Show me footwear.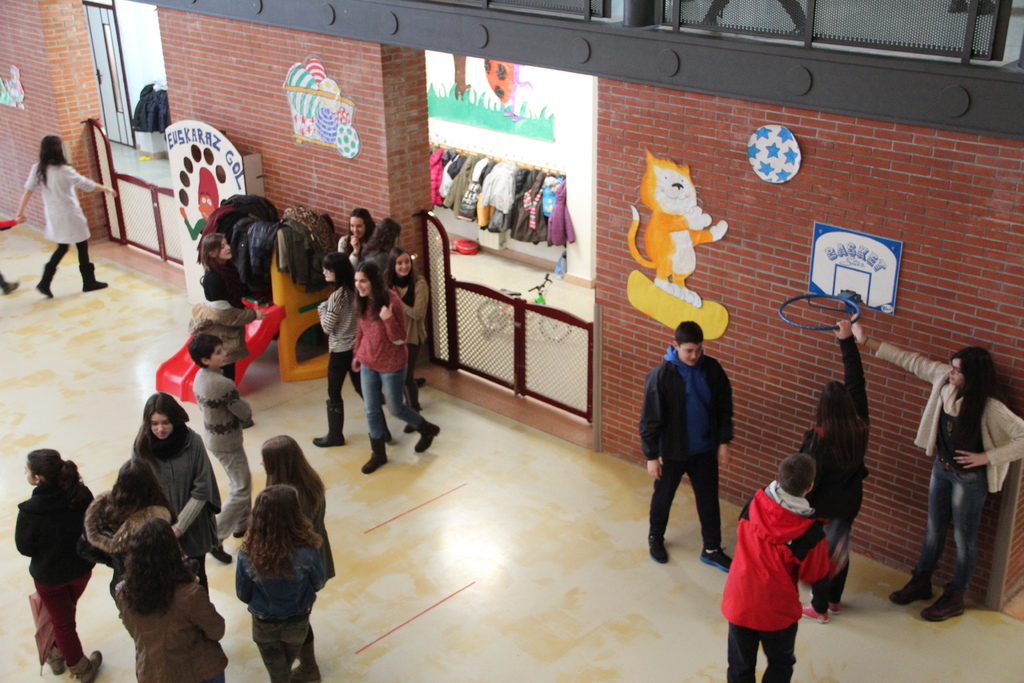
footwear is here: Rect(819, 589, 844, 613).
